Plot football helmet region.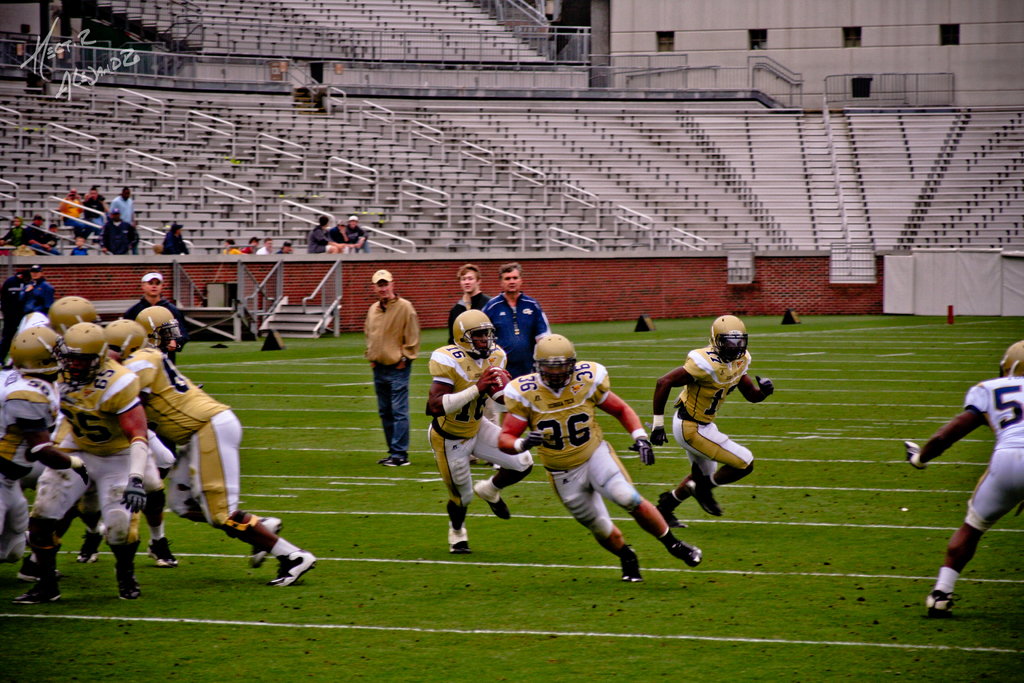
Plotted at detection(6, 320, 93, 388).
